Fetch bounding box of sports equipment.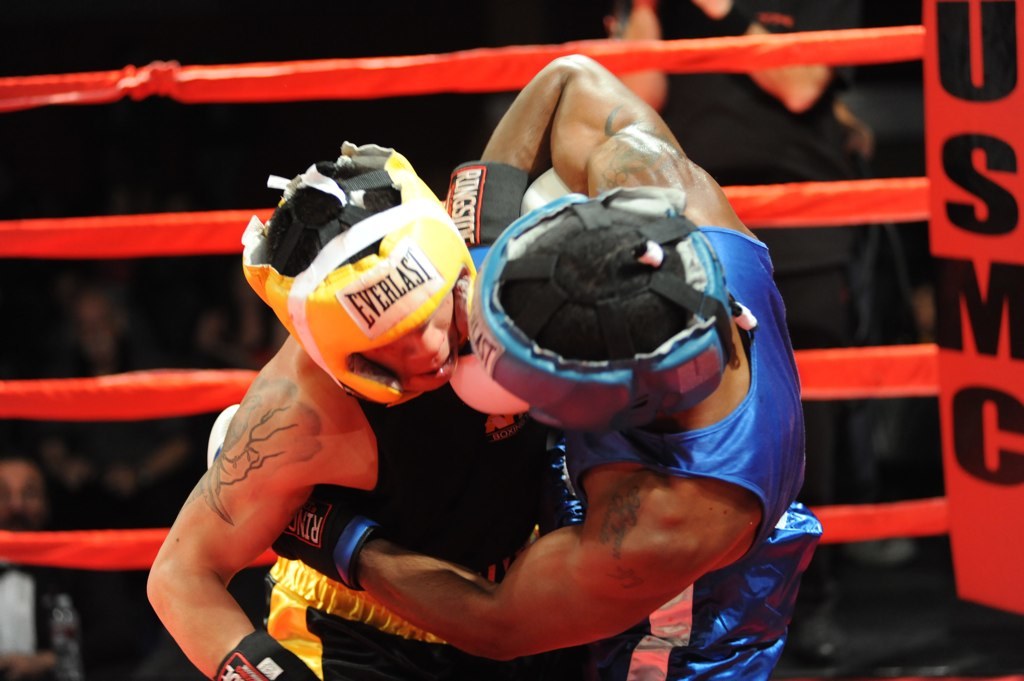
Bbox: (left=473, top=191, right=738, bottom=437).
